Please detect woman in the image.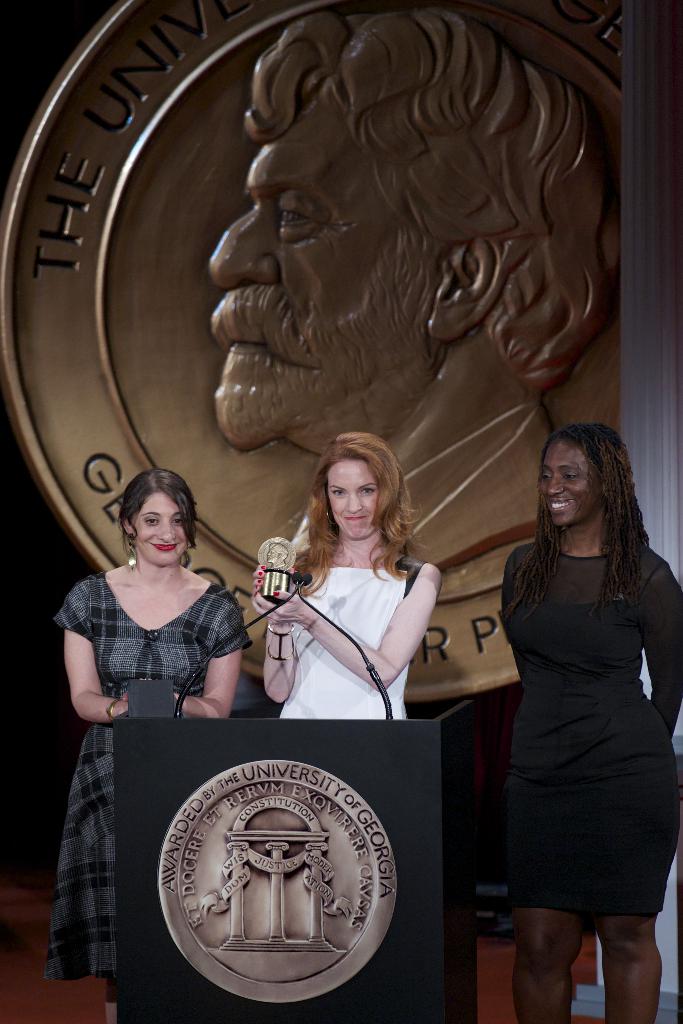
bbox(500, 428, 682, 1023).
